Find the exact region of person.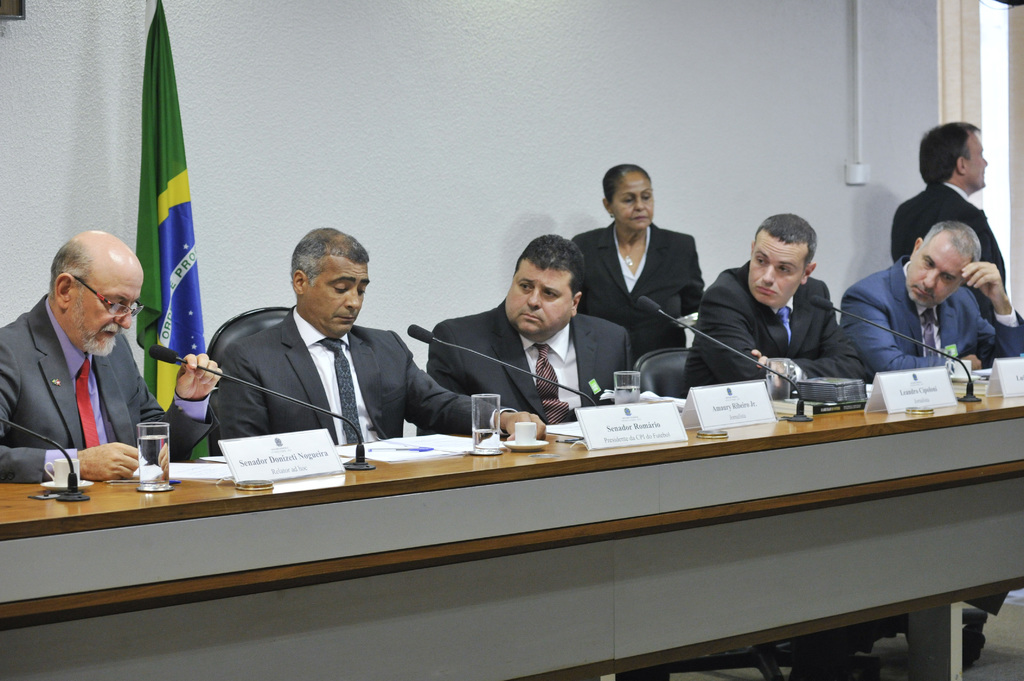
Exact region: 572, 164, 706, 367.
